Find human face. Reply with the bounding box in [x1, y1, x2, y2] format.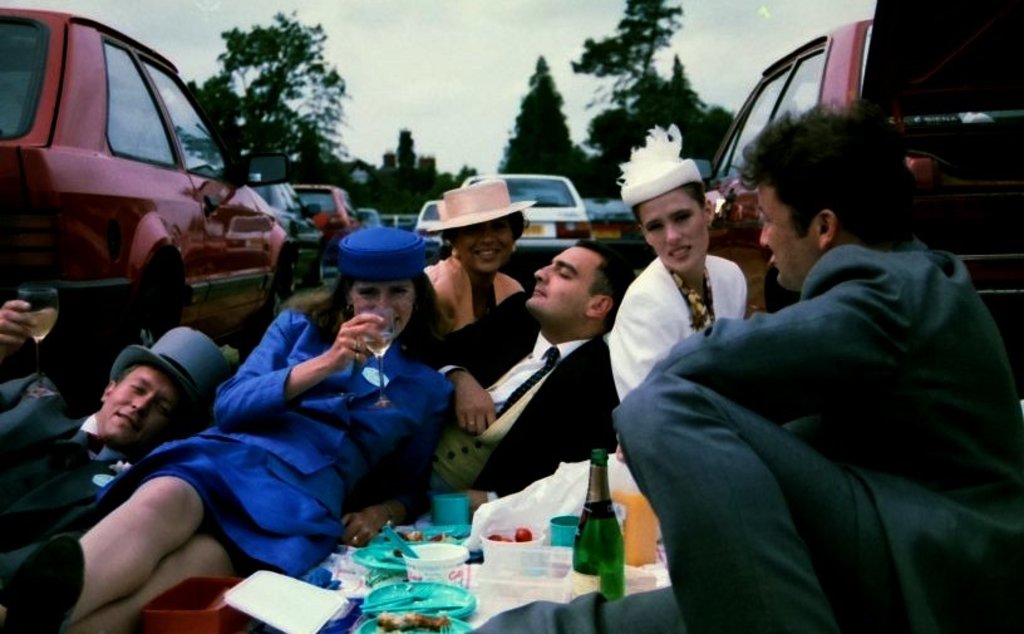
[98, 360, 186, 449].
